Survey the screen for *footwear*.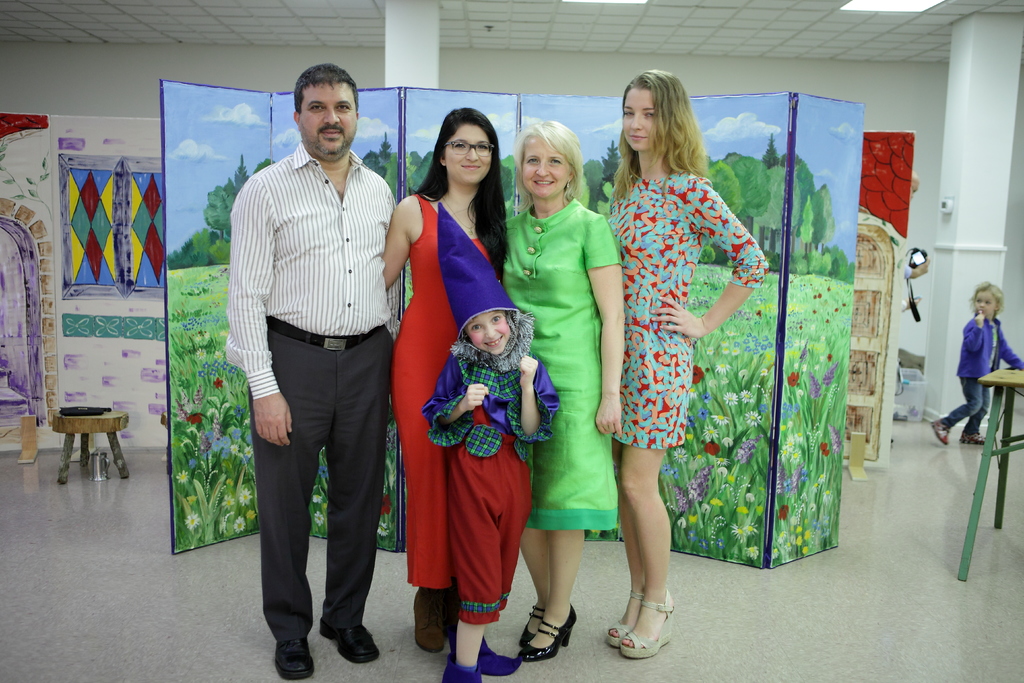
Survey found: region(513, 602, 546, 646).
